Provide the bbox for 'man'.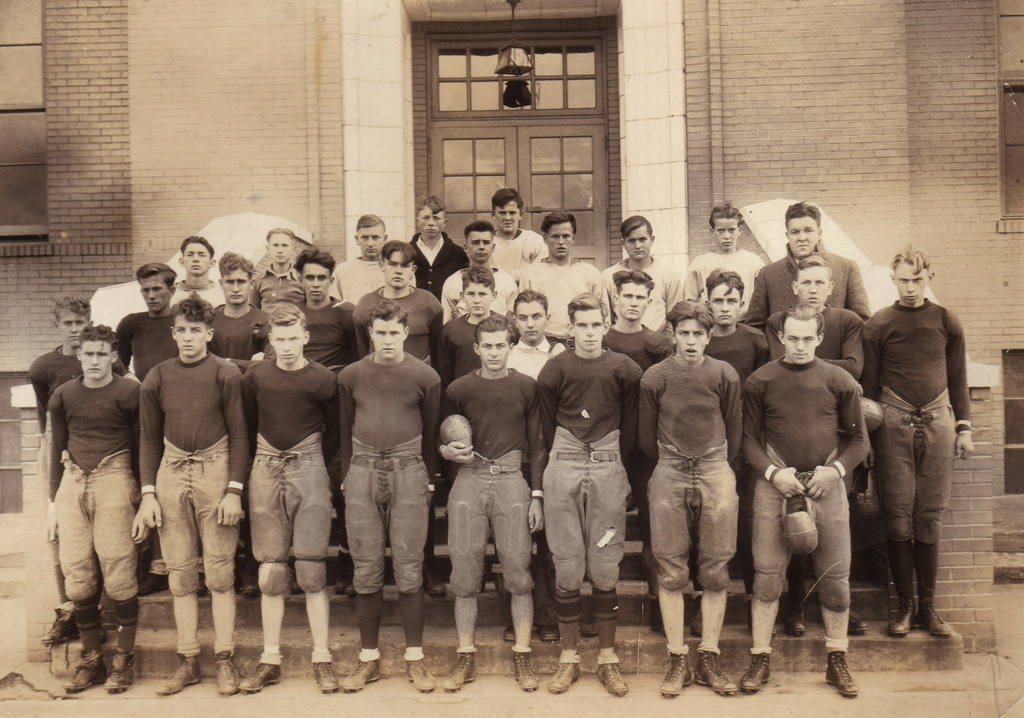
BBox(741, 305, 872, 698).
